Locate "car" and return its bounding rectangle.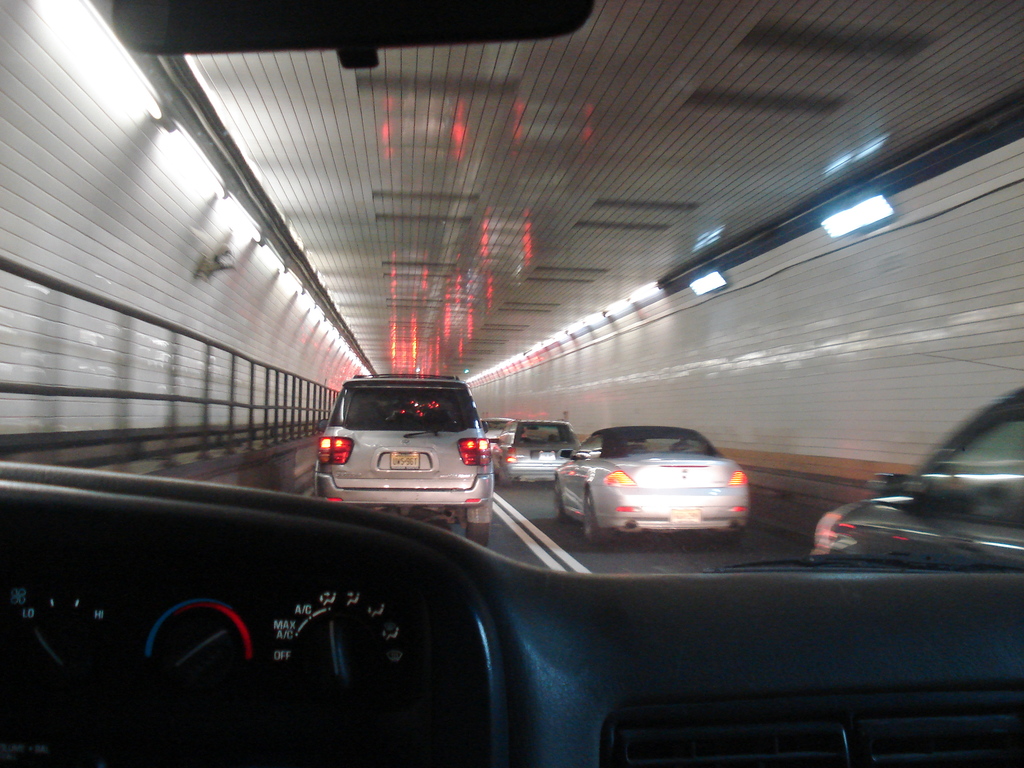
x1=487, y1=419, x2=579, y2=490.
